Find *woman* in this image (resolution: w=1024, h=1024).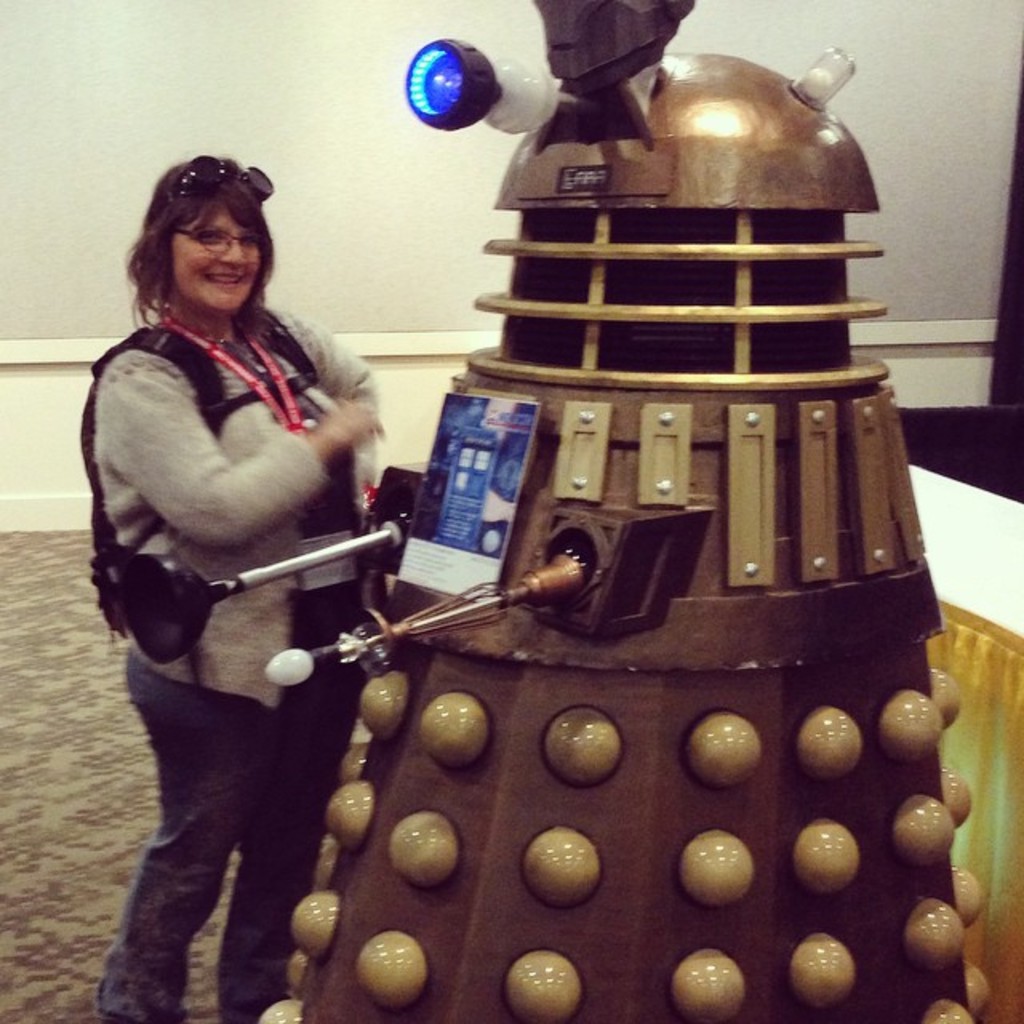
(80, 147, 405, 1003).
